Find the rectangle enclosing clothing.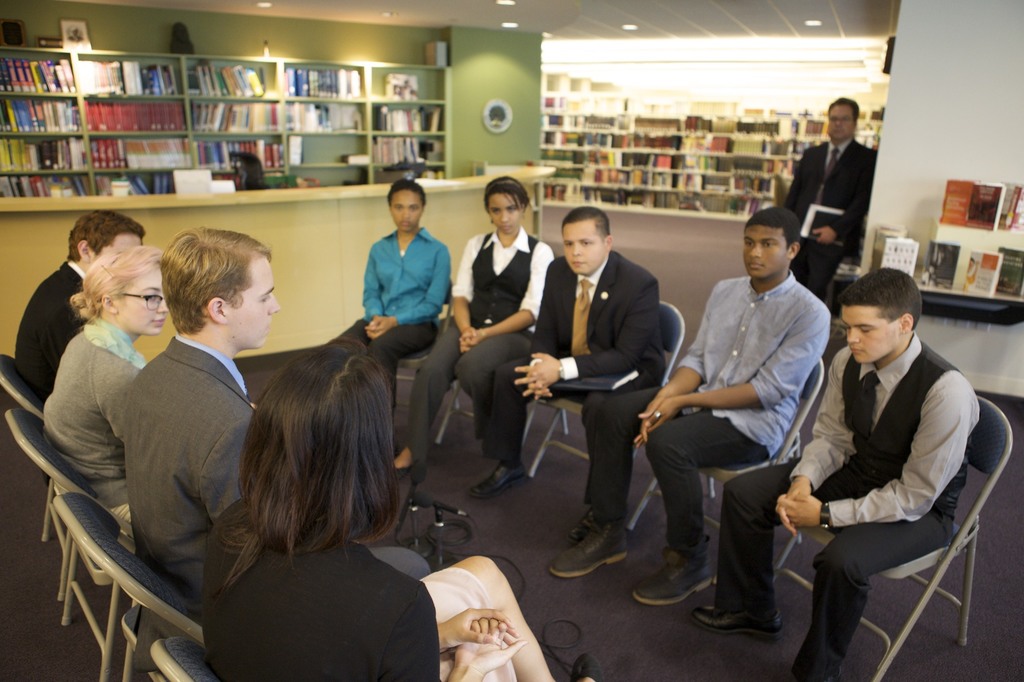
786, 134, 878, 309.
